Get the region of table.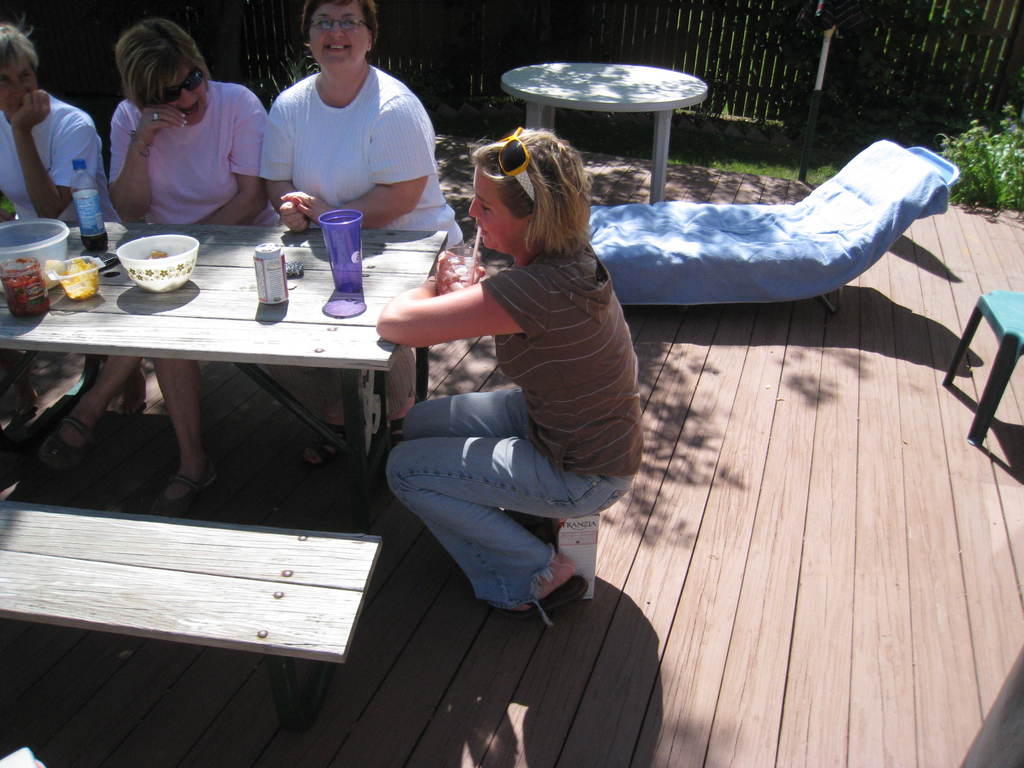
bbox=(499, 61, 708, 204).
